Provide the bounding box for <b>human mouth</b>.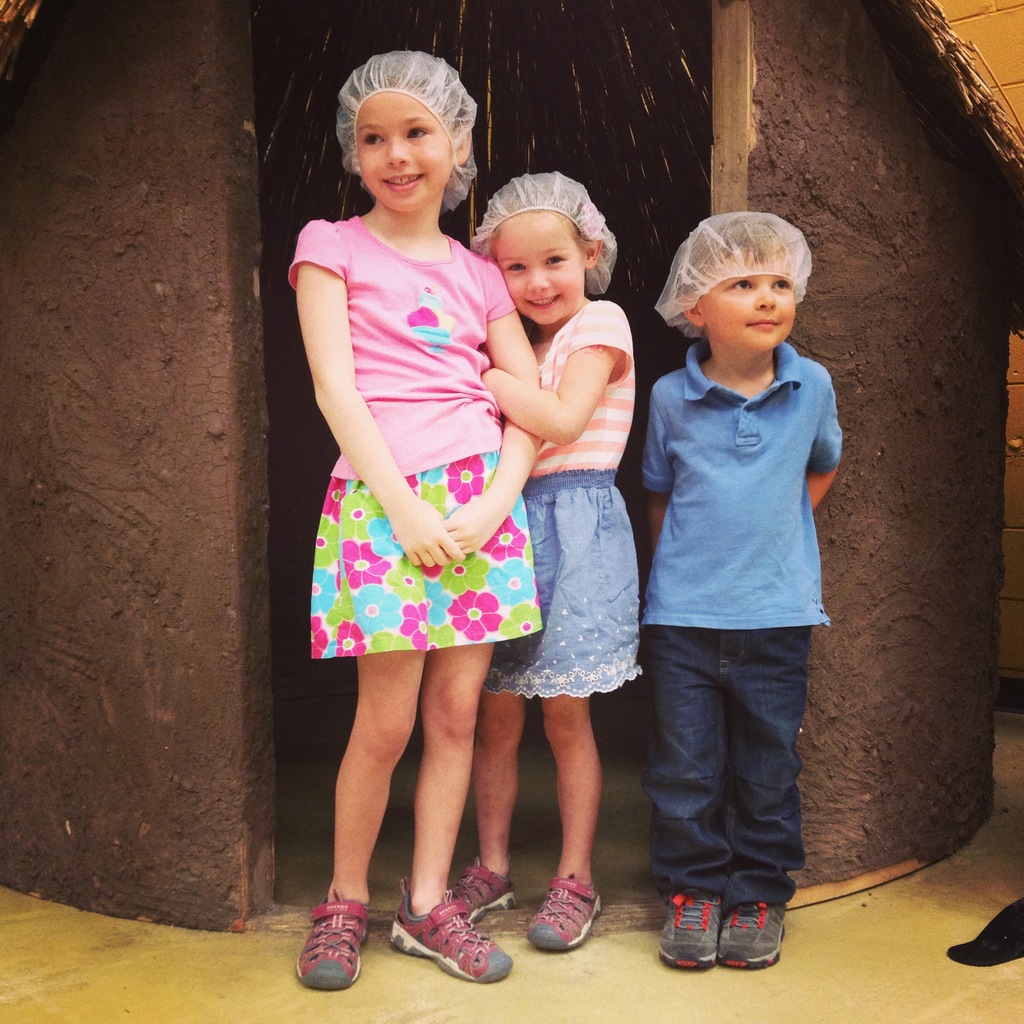
<box>746,319,785,333</box>.
